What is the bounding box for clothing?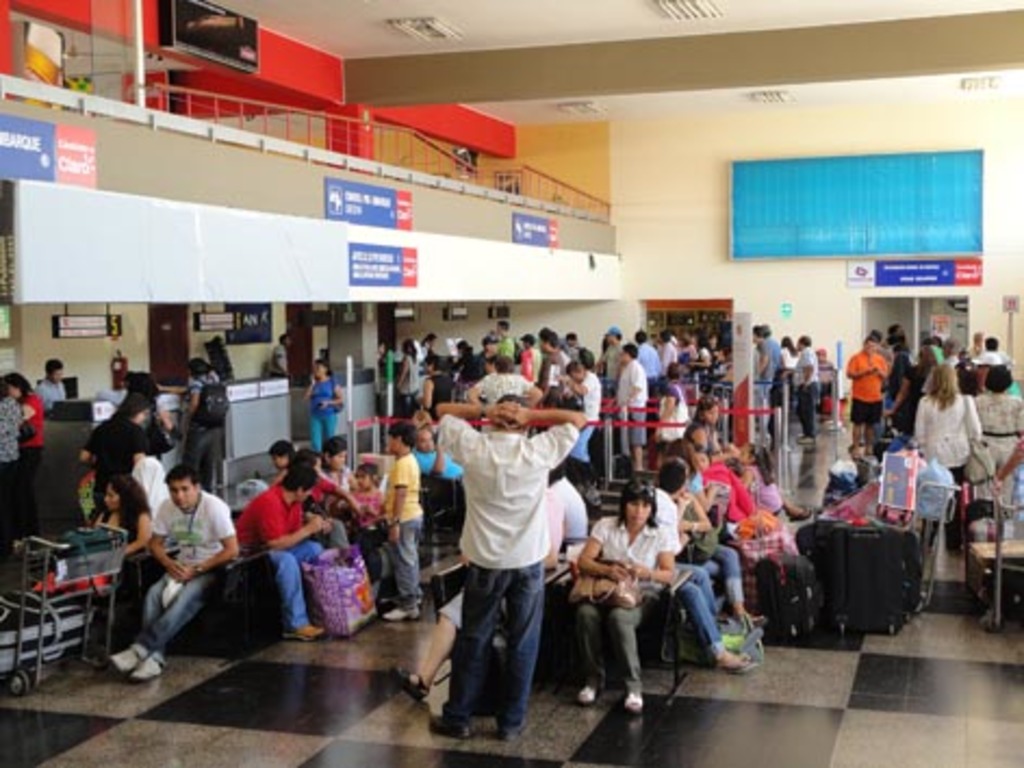
Rect(612, 358, 644, 449).
